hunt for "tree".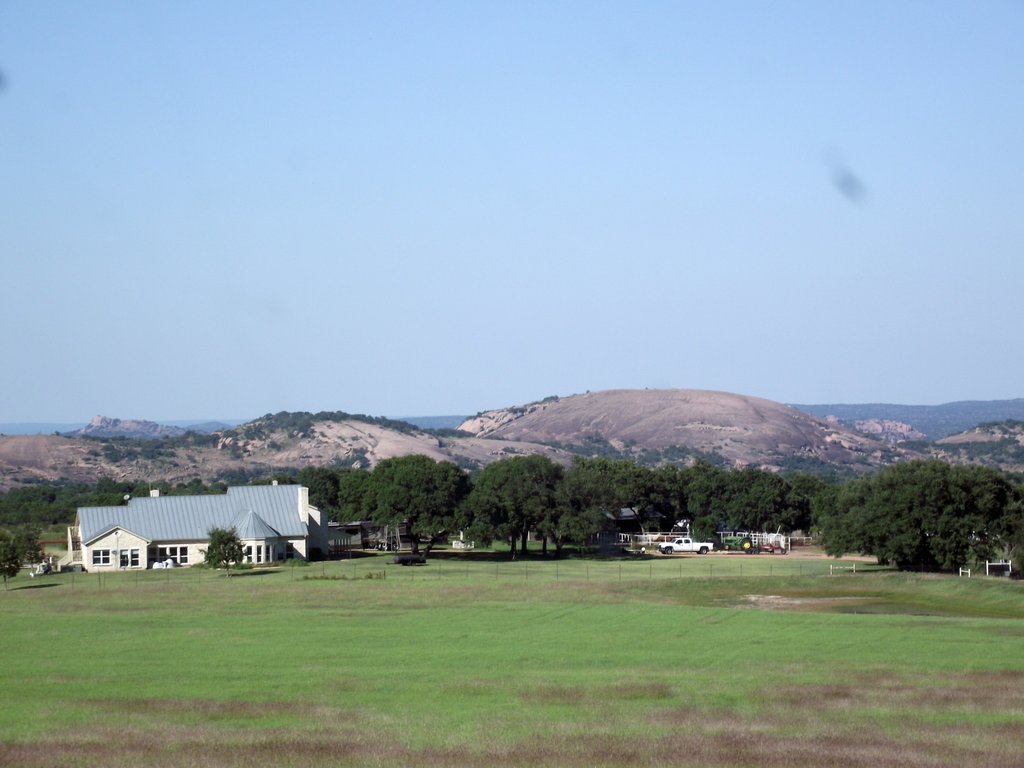
Hunted down at <bbox>436, 455, 599, 565</bbox>.
